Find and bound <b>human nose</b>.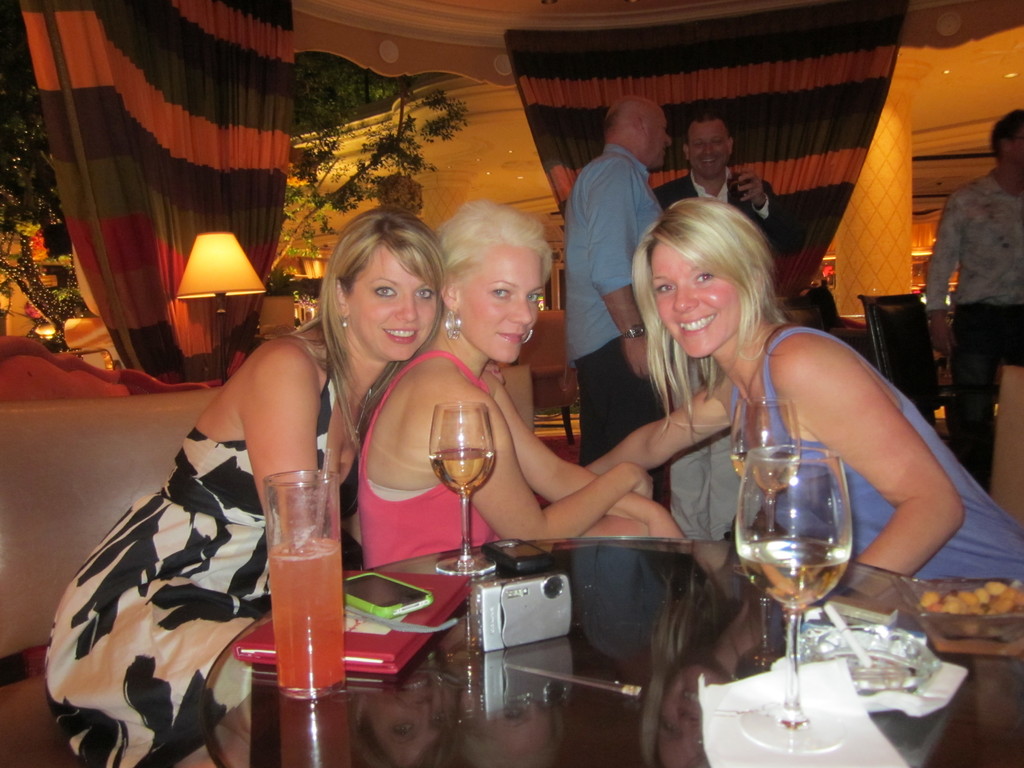
Bound: select_region(705, 143, 717, 156).
